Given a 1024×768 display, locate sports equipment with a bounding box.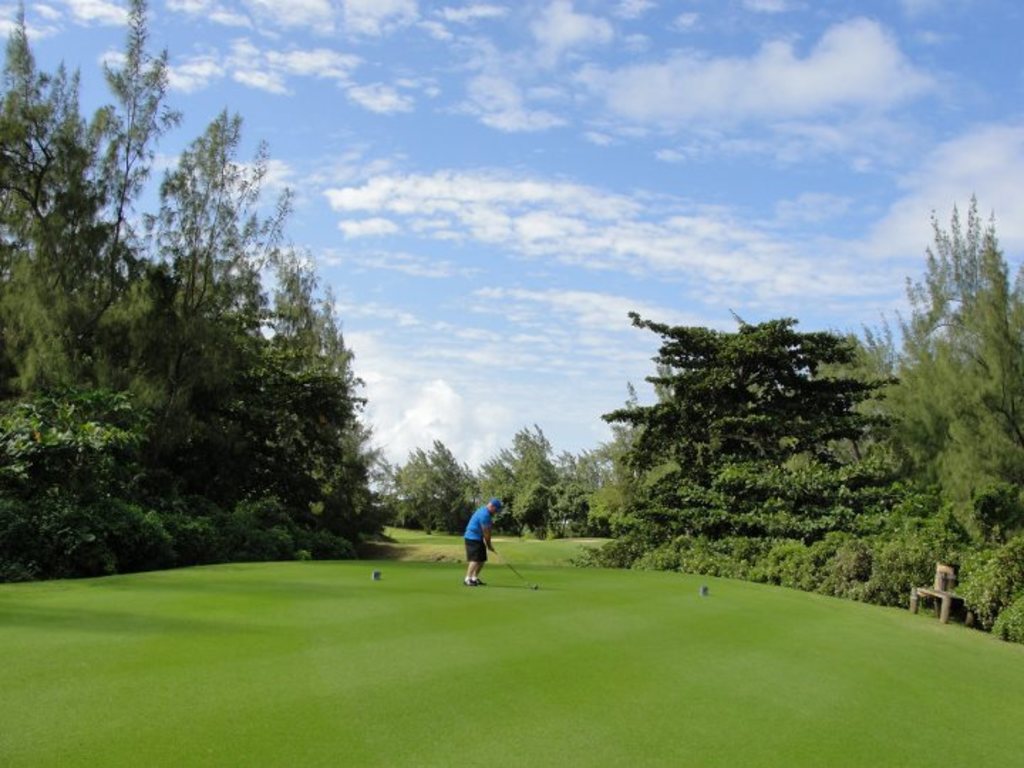
Located: (479,538,523,587).
